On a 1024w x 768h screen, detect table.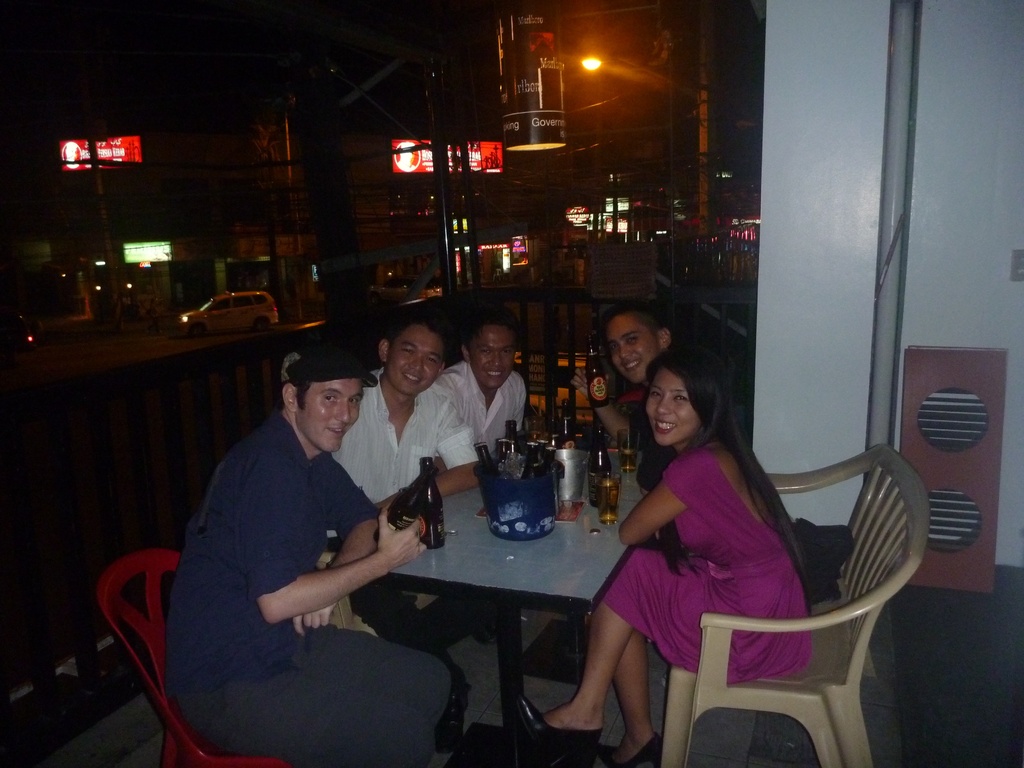
{"x1": 316, "y1": 474, "x2": 679, "y2": 728}.
